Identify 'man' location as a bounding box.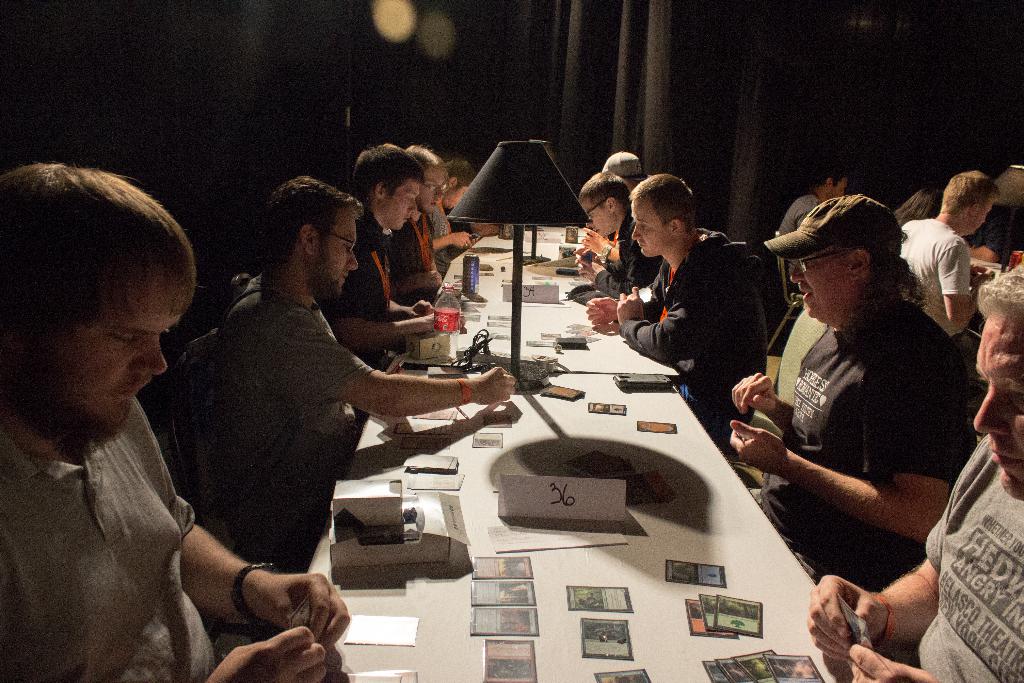
bbox=(424, 160, 502, 280).
